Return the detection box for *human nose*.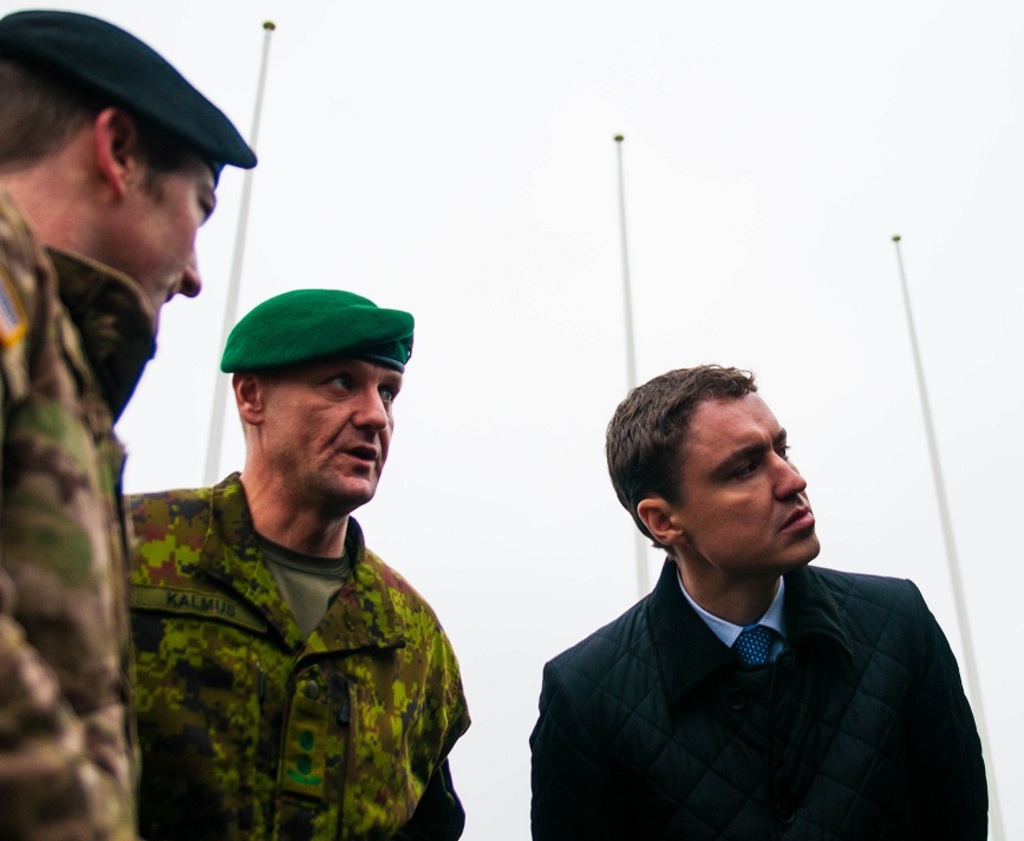
select_region(774, 451, 803, 496).
